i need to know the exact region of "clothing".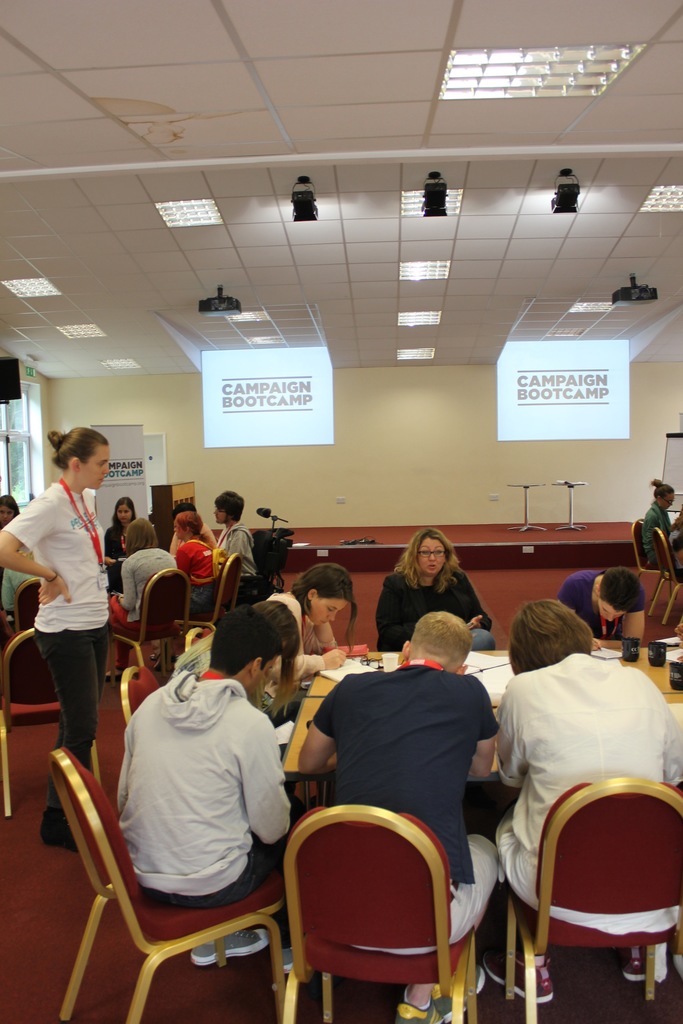
Region: Rect(491, 650, 682, 934).
